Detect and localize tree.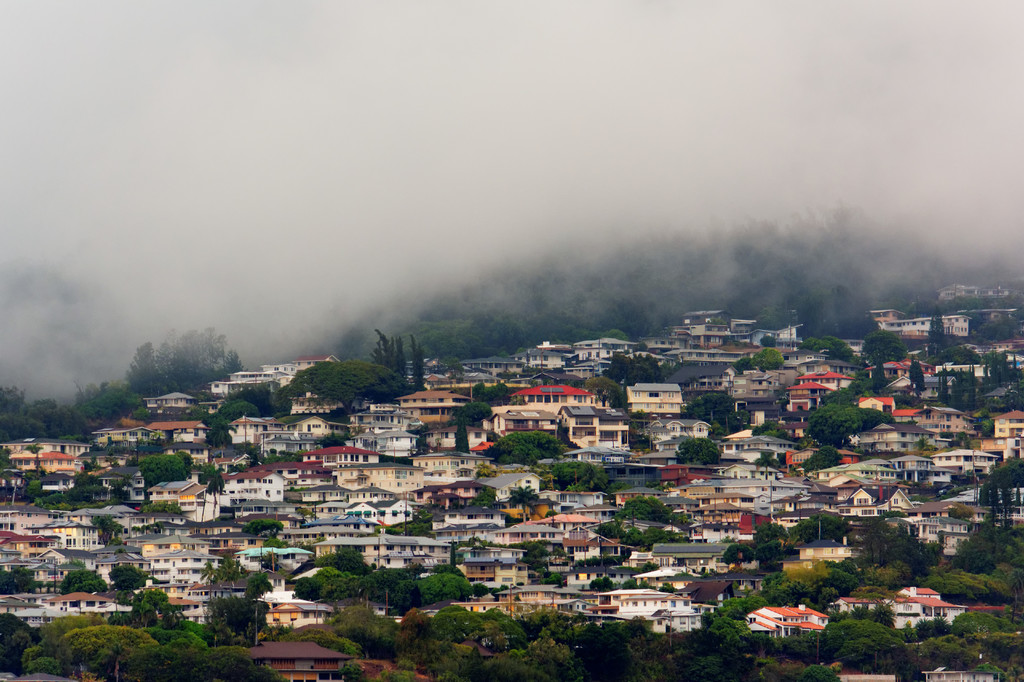
Localized at (950,532,1023,571).
